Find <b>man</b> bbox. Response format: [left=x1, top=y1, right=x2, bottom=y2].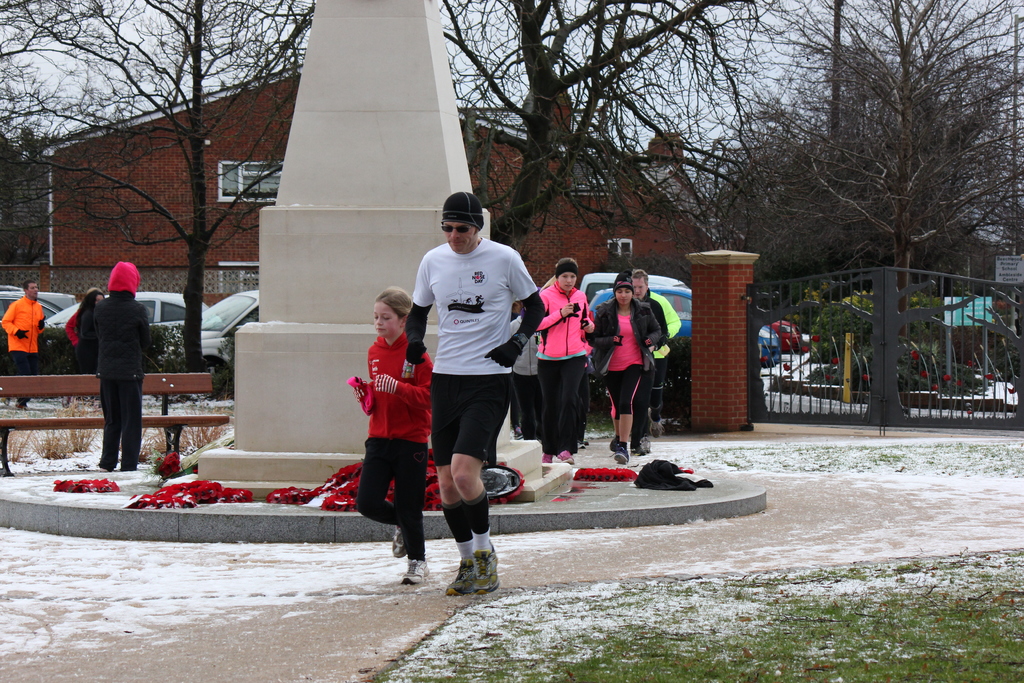
[left=628, top=268, right=684, bottom=453].
